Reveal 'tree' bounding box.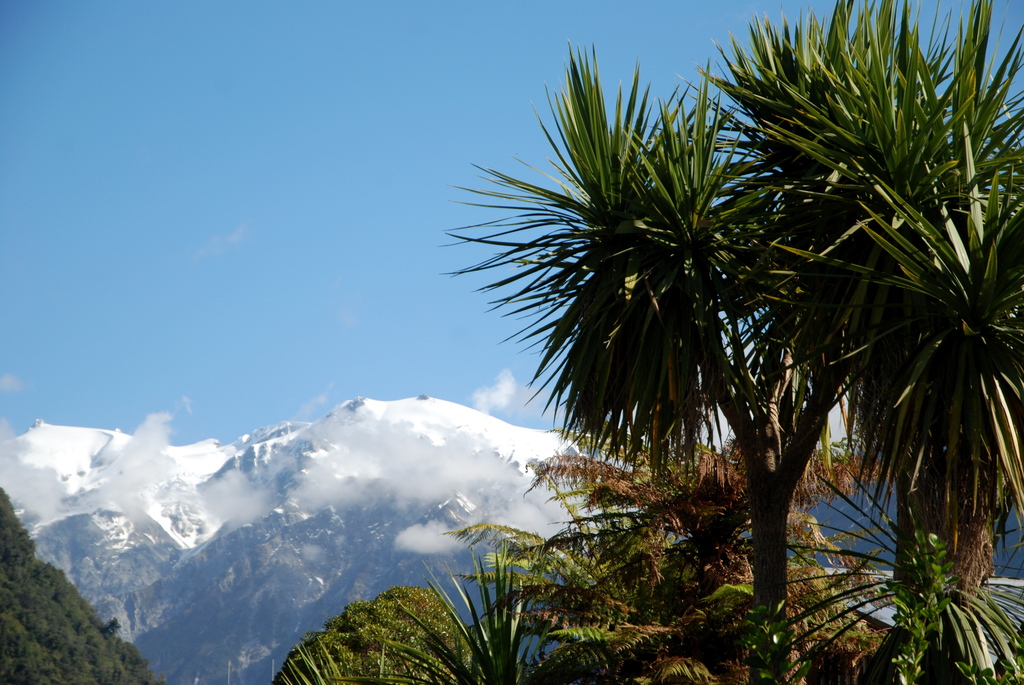
Revealed: [x1=721, y1=0, x2=1012, y2=604].
